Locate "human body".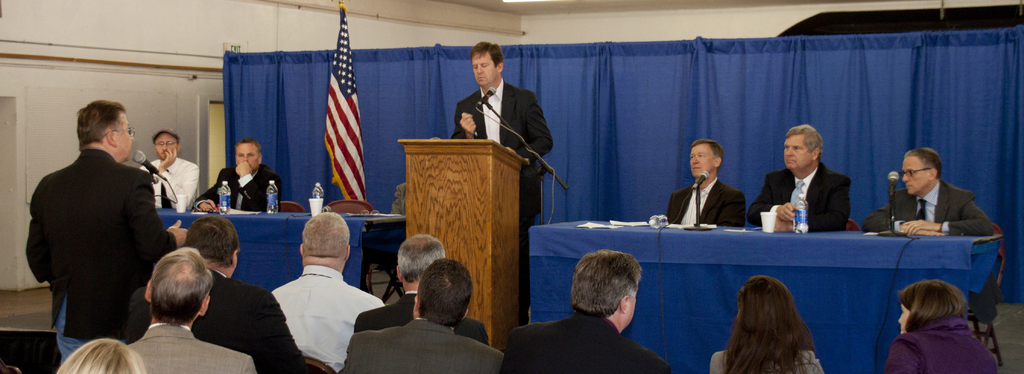
Bounding box: <bbox>492, 241, 670, 373</bbox>.
